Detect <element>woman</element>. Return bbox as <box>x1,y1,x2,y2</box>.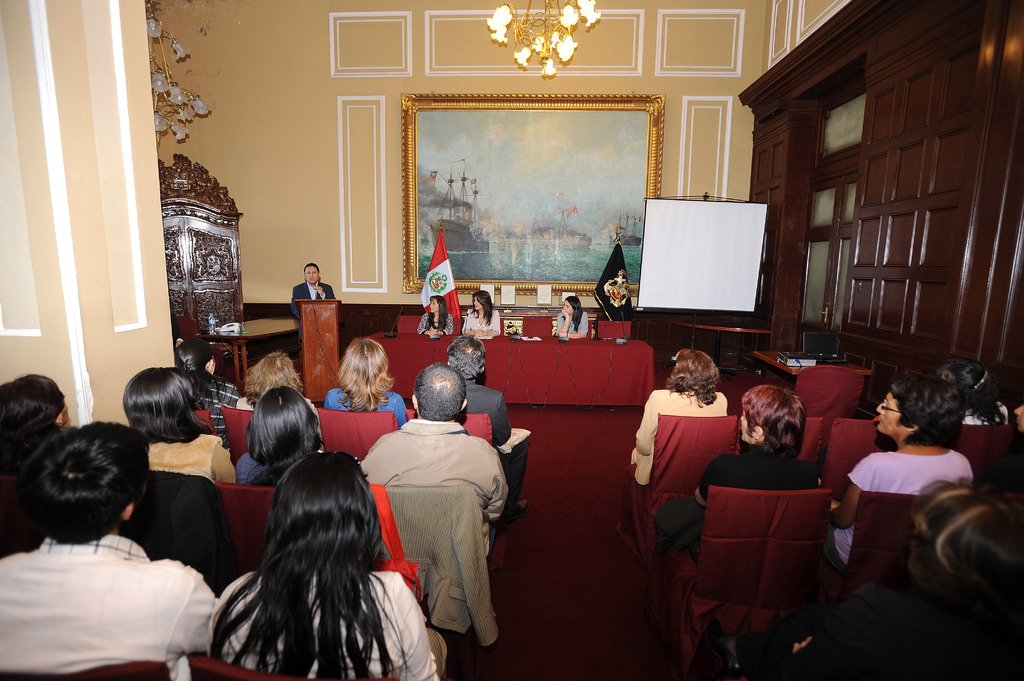
<box>653,385,820,568</box>.
